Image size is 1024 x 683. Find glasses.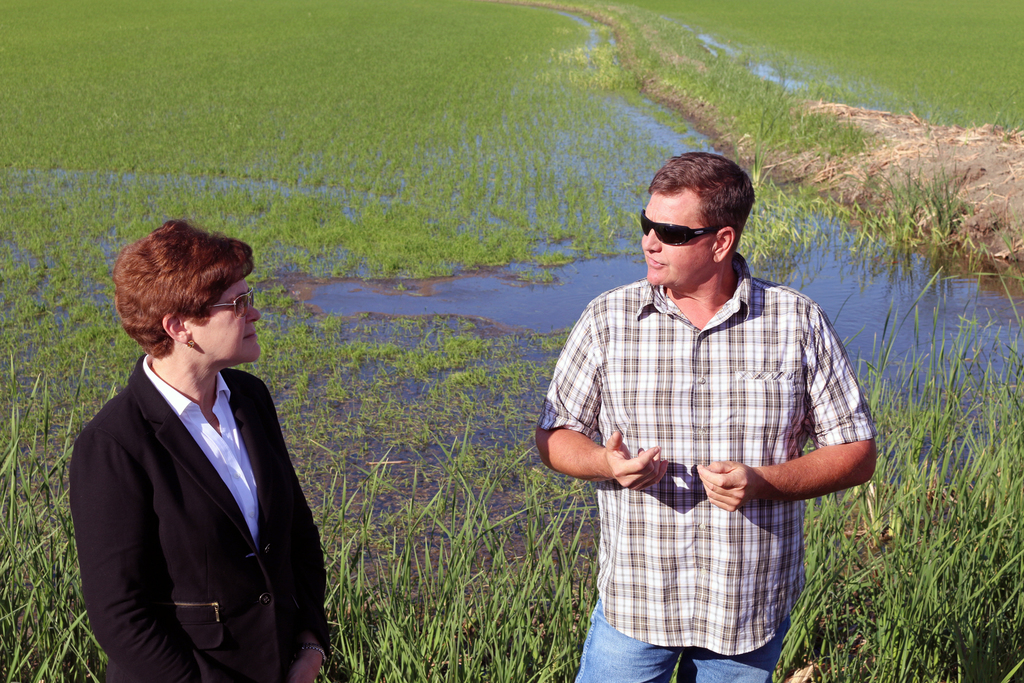
<box>196,288,250,317</box>.
